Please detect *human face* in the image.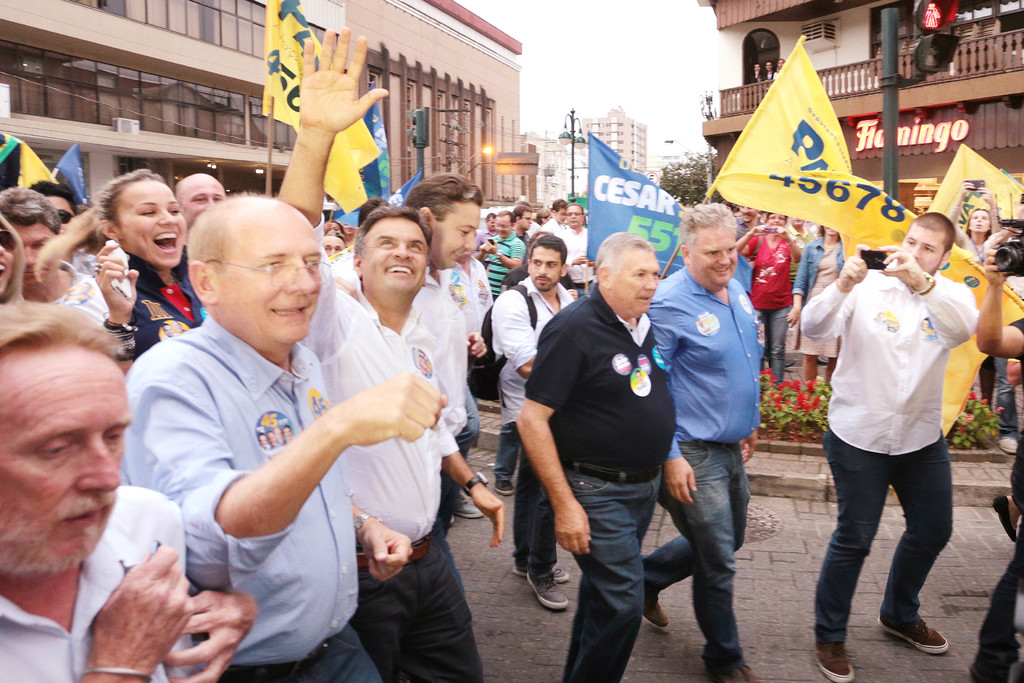
locate(611, 247, 660, 318).
